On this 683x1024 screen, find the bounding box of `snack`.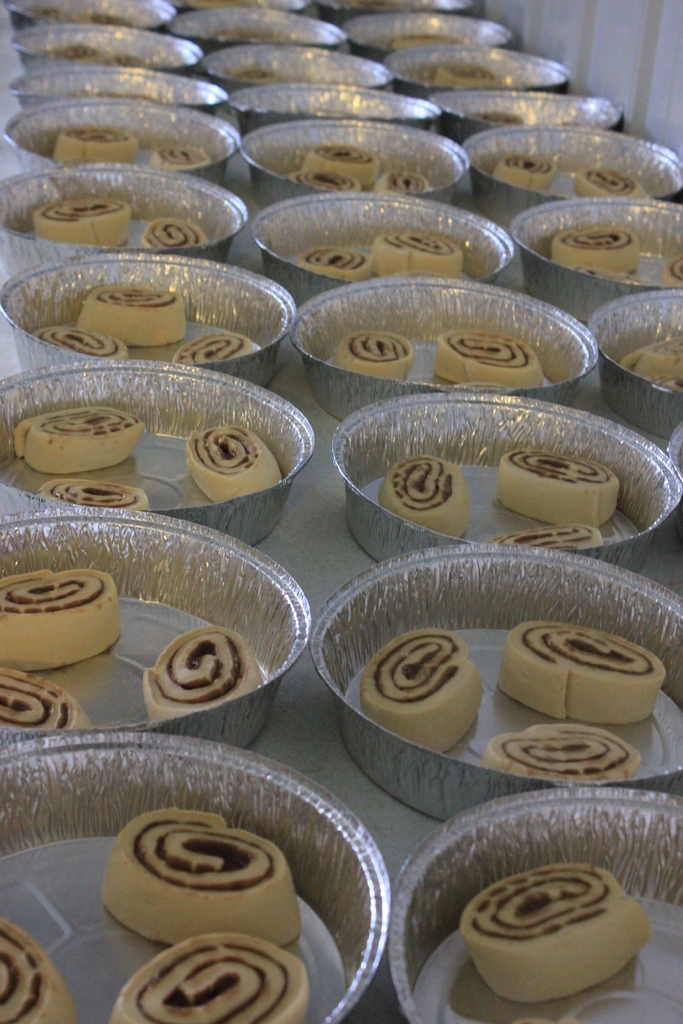
Bounding box: BBox(625, 337, 682, 391).
